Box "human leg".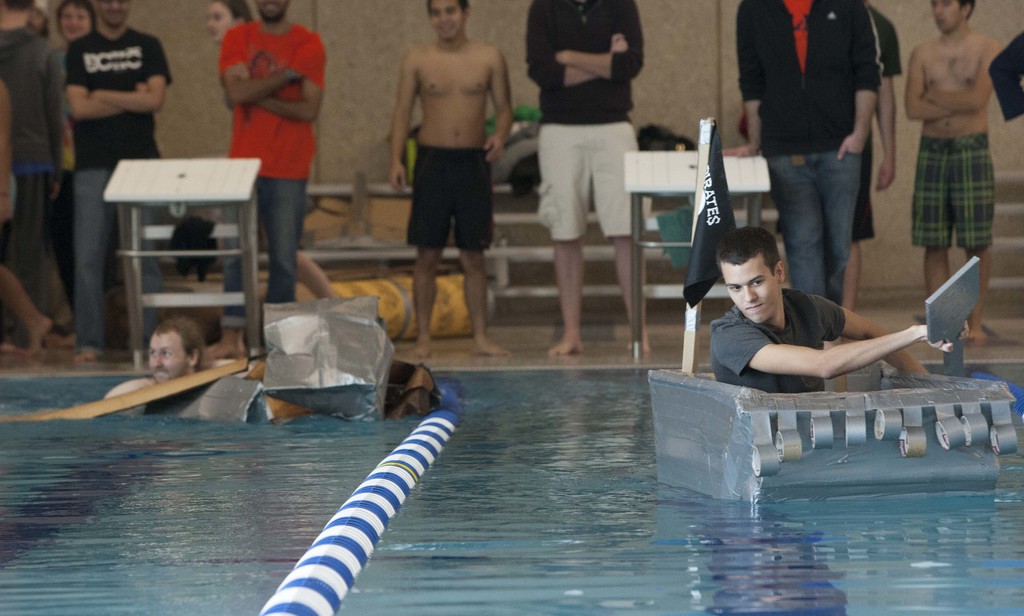
454 146 507 351.
